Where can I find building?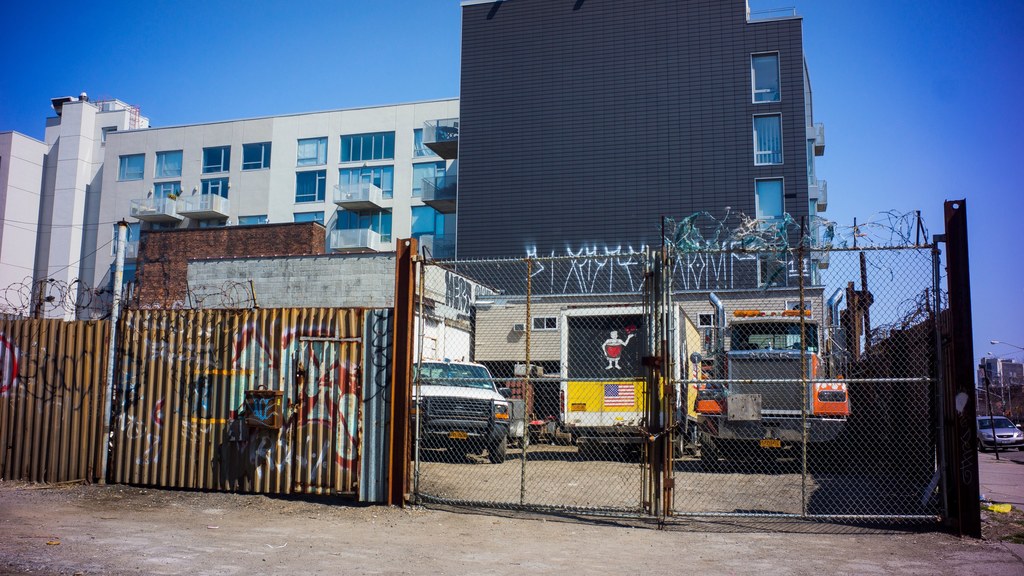
You can find it at crop(980, 360, 1023, 390).
